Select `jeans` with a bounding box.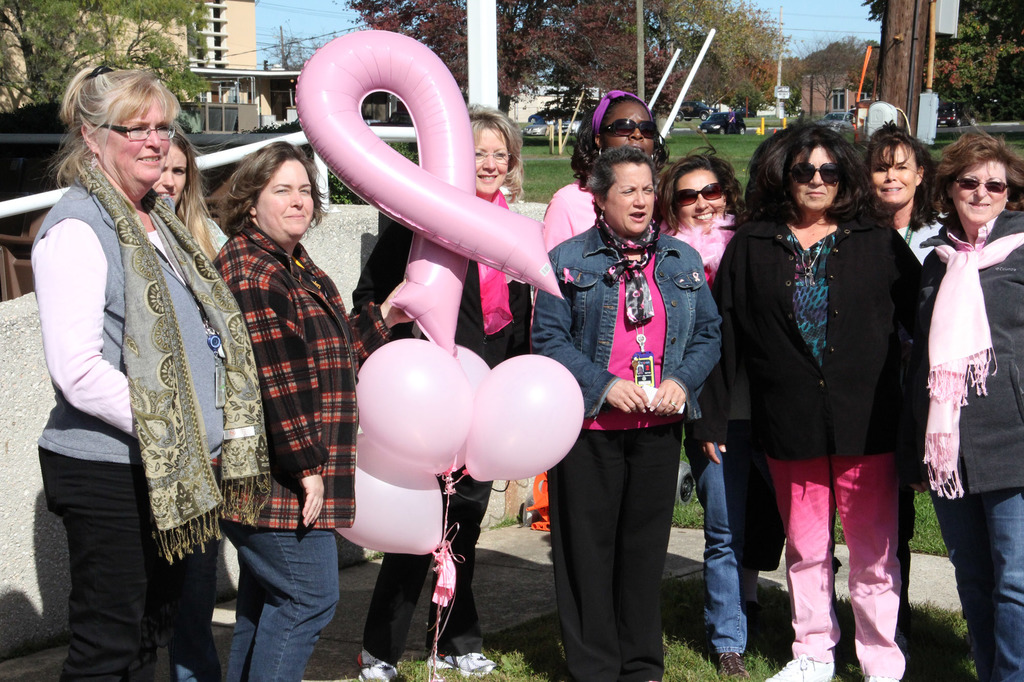
[166, 545, 222, 681].
